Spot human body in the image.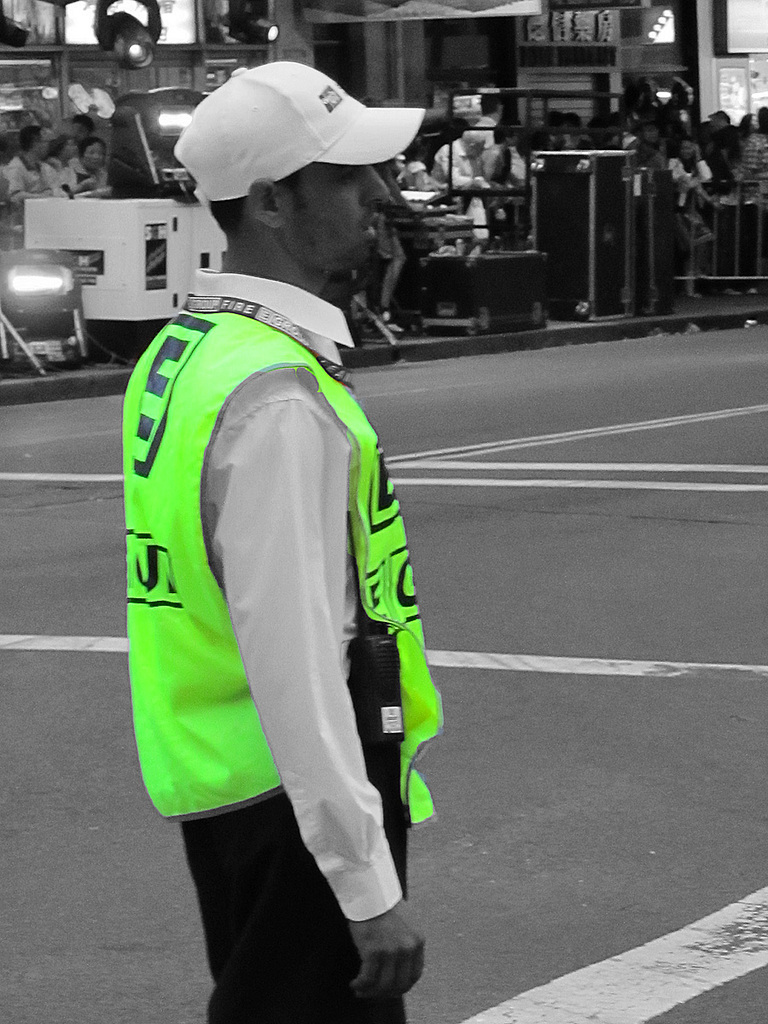
human body found at [left=426, top=125, right=489, bottom=210].
